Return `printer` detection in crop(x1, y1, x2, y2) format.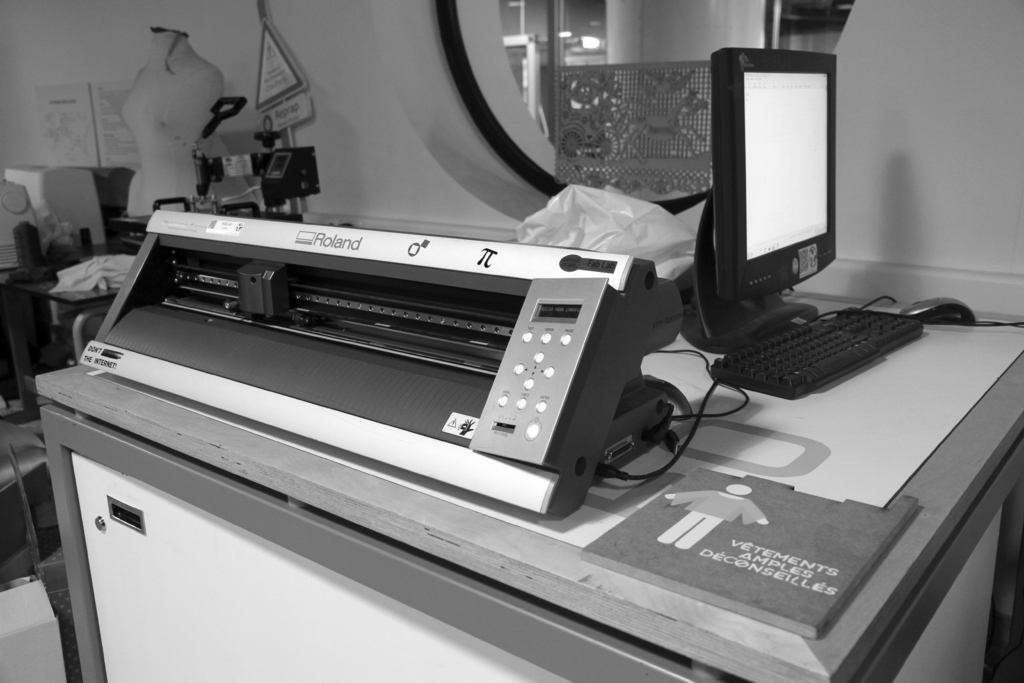
crop(81, 208, 682, 520).
